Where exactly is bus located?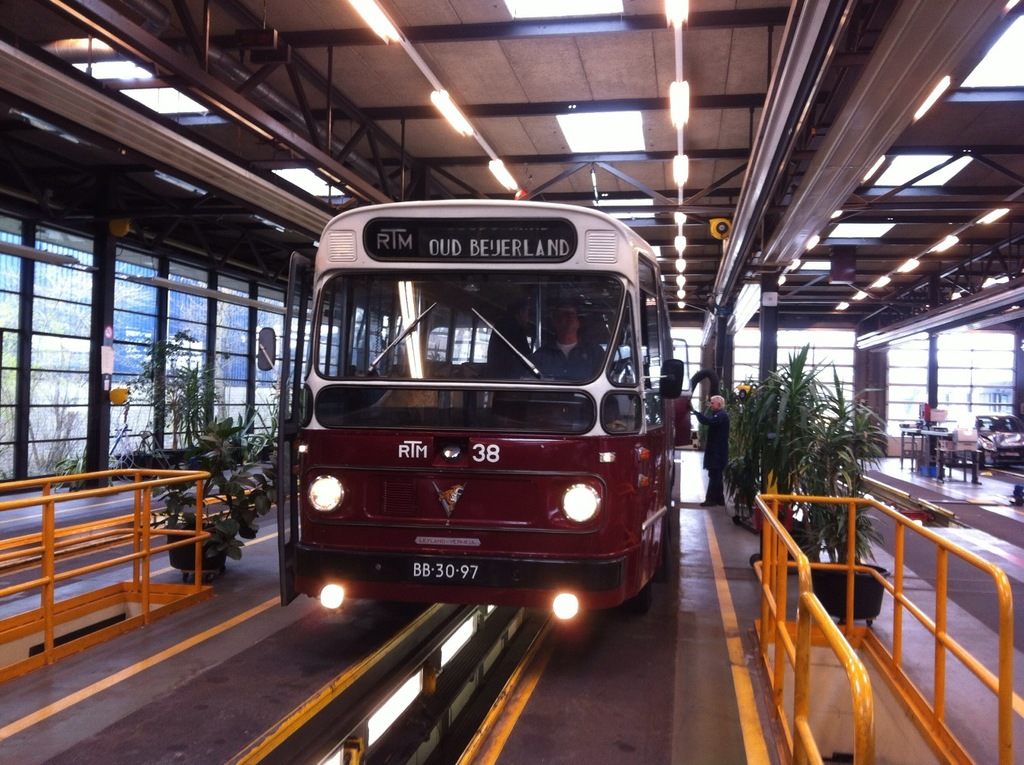
Its bounding box is rect(258, 194, 693, 623).
